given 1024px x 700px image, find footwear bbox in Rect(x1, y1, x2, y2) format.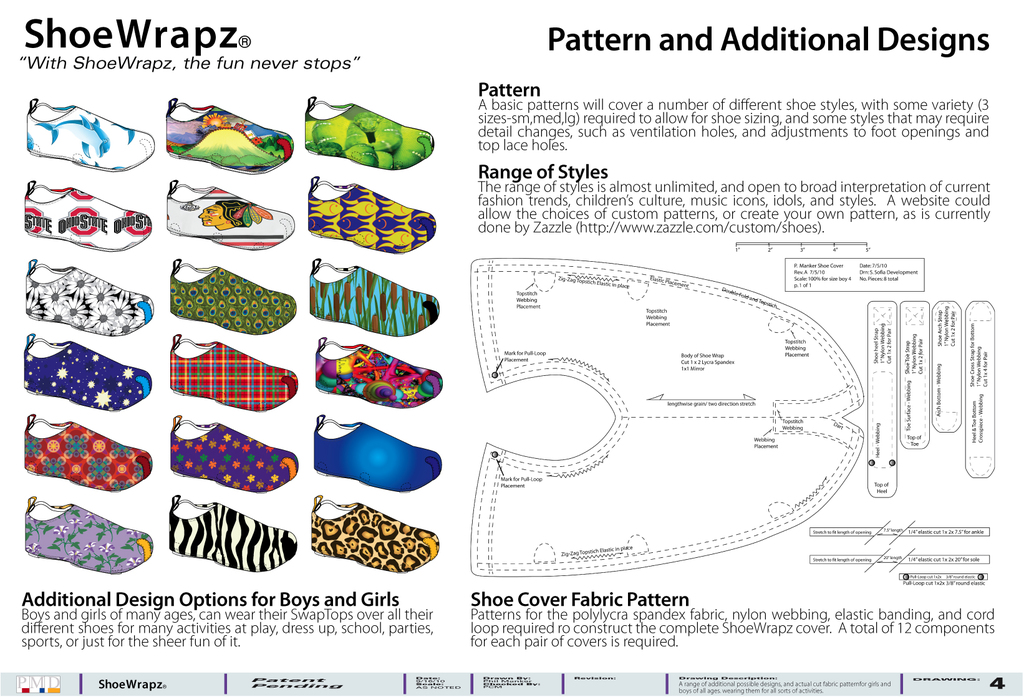
Rect(170, 491, 298, 571).
